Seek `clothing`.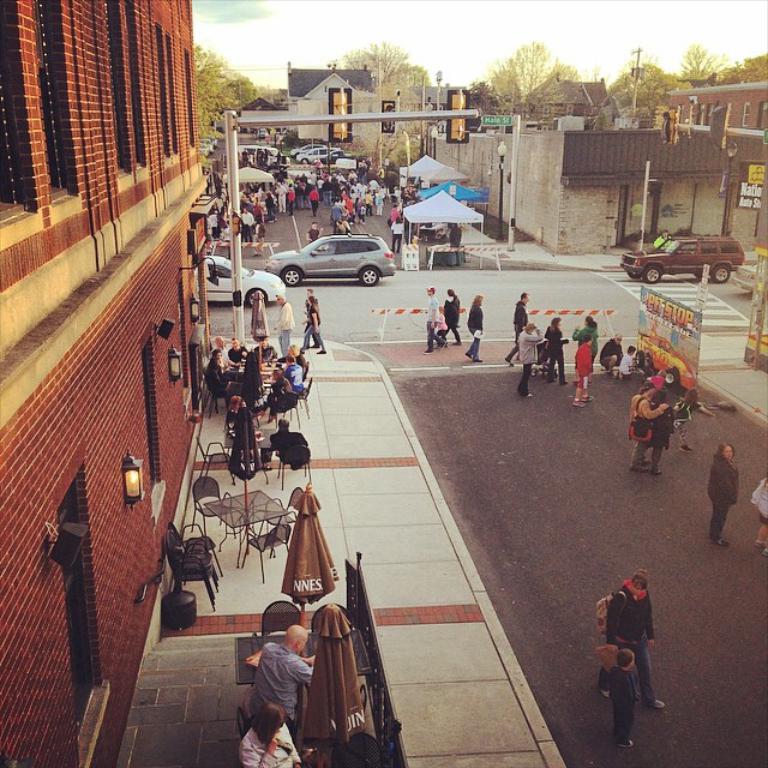
(x1=467, y1=302, x2=482, y2=361).
